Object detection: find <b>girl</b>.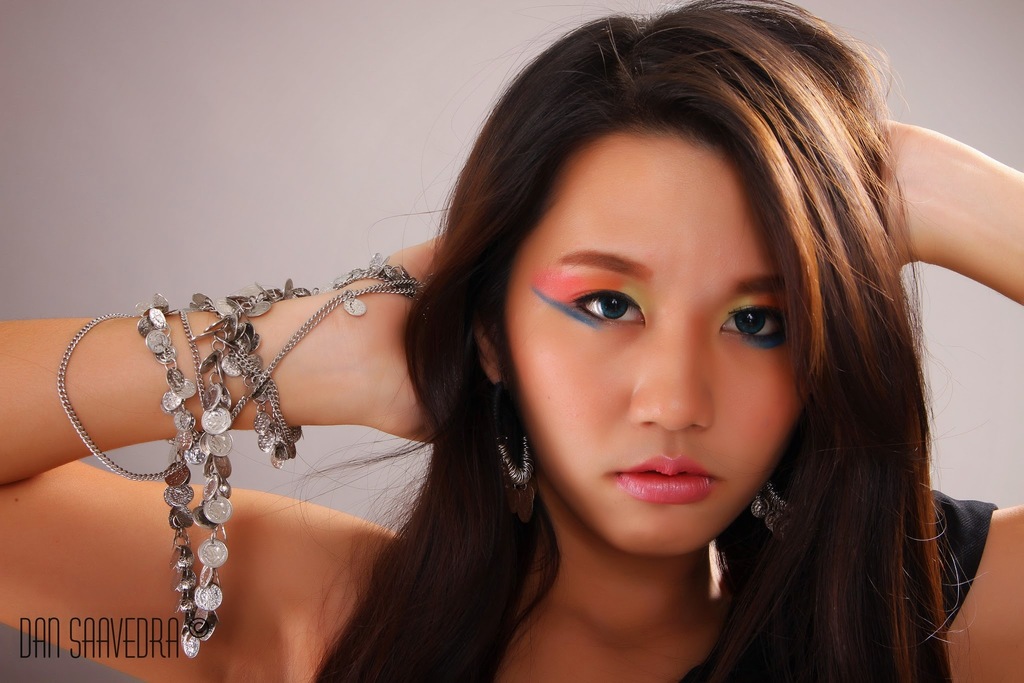
0, 1, 1023, 680.
